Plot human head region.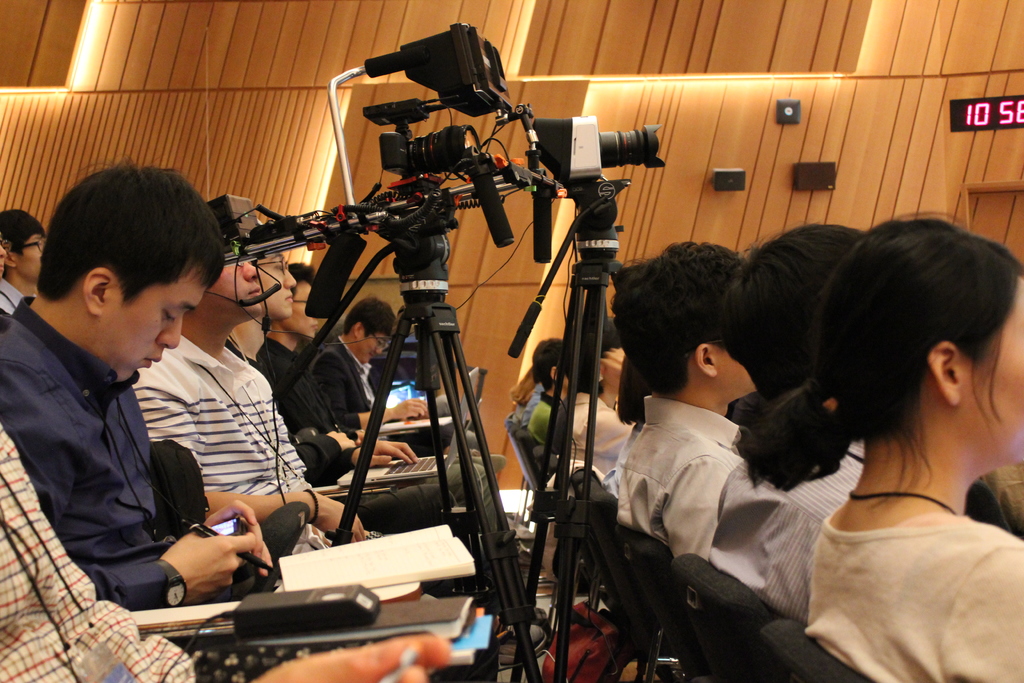
Plotted at (left=817, top=212, right=1023, bottom=466).
